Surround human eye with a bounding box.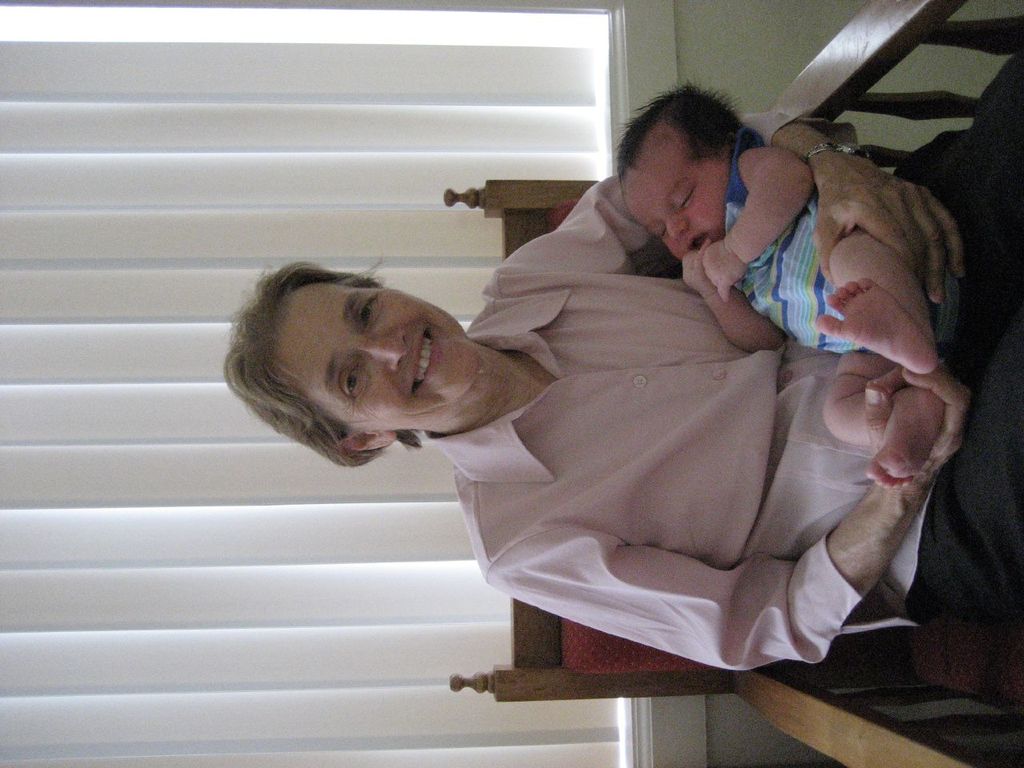
[x1=651, y1=226, x2=666, y2=246].
